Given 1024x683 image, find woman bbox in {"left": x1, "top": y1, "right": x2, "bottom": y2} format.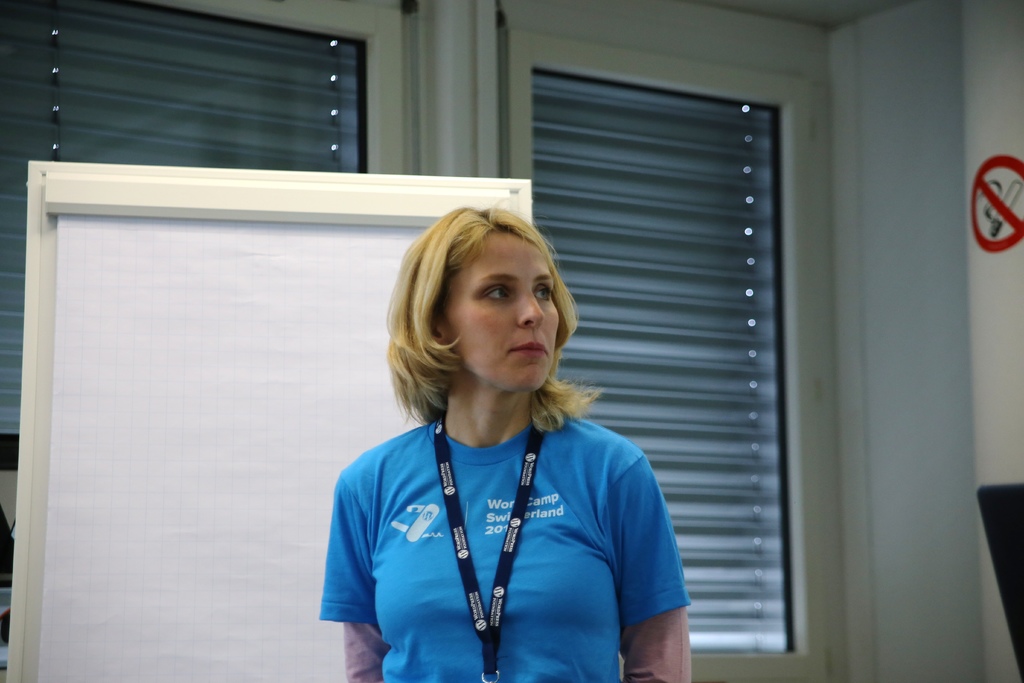
{"left": 317, "top": 203, "right": 699, "bottom": 682}.
